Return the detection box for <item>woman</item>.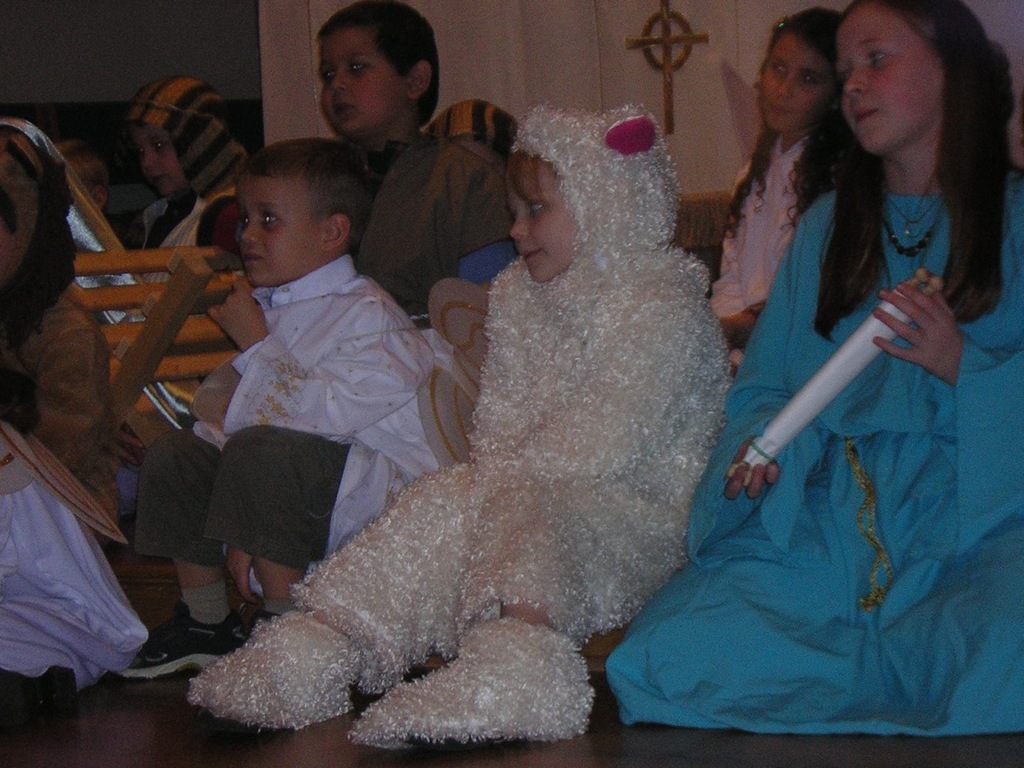
detection(637, 57, 991, 754).
